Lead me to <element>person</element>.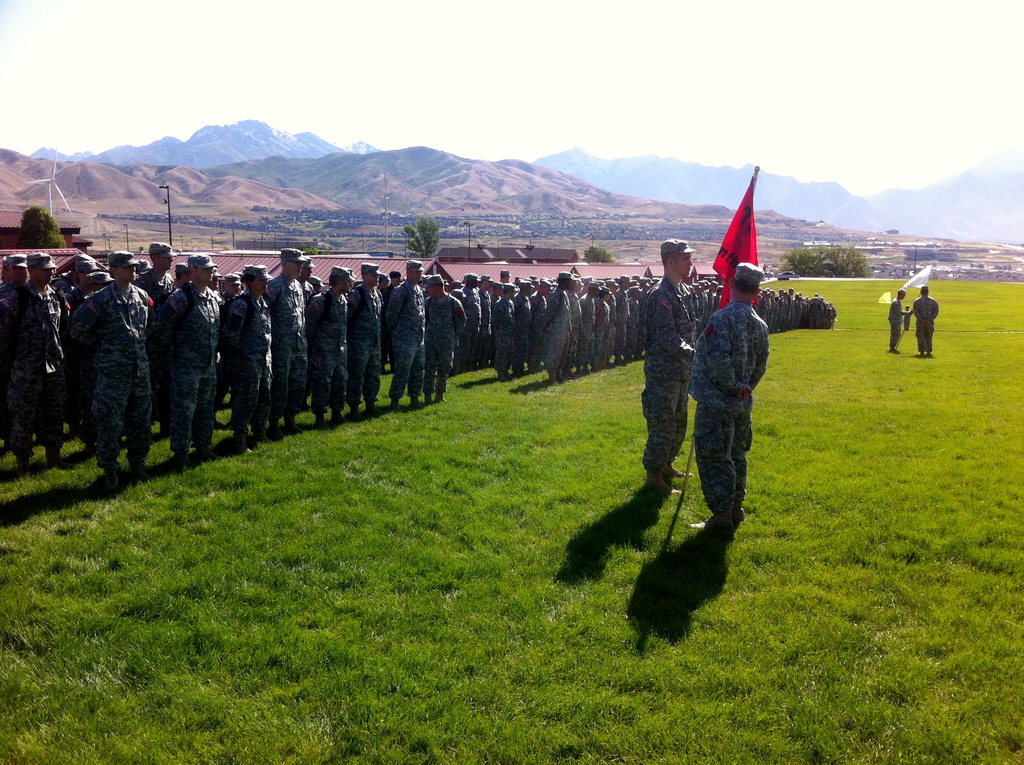
Lead to [left=63, top=236, right=145, bottom=486].
